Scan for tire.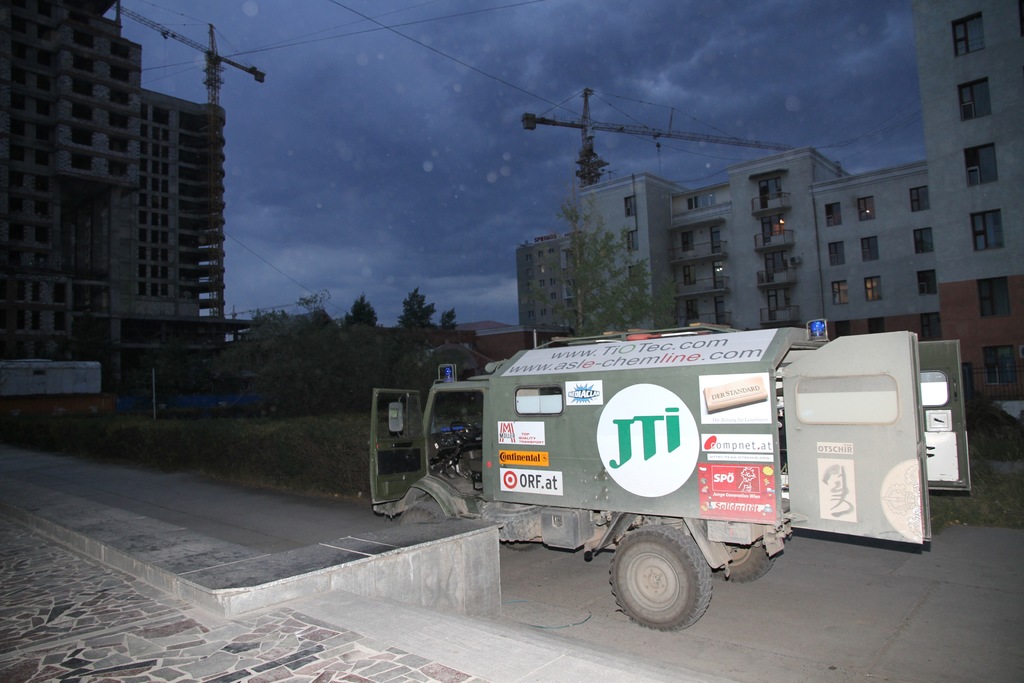
Scan result: region(481, 500, 546, 538).
